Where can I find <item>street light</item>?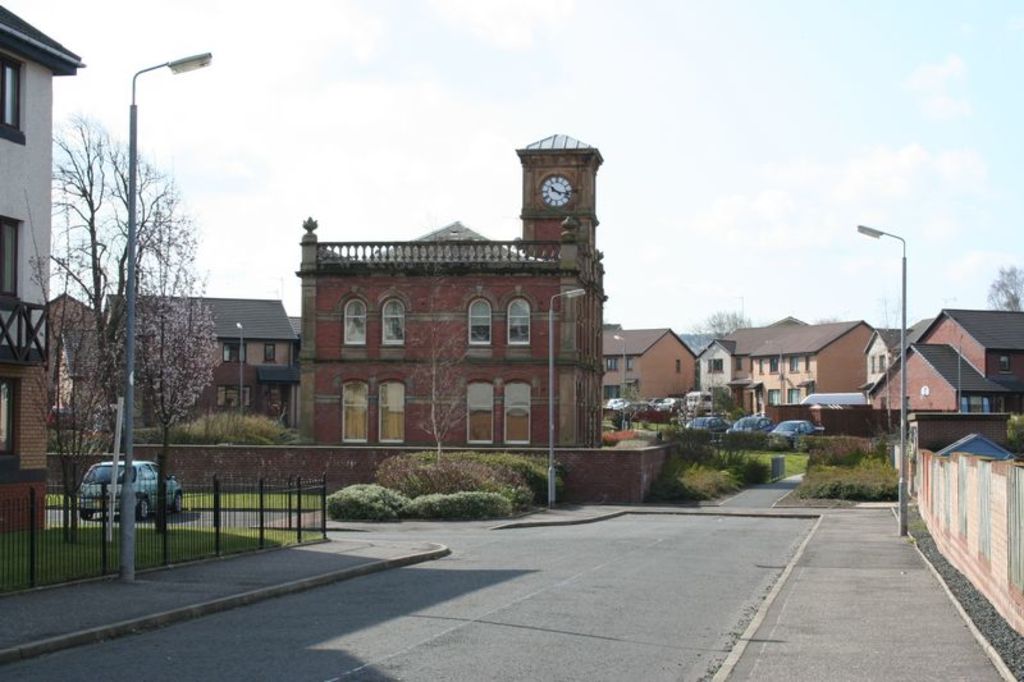
You can find it at (x1=609, y1=330, x2=628, y2=432).
